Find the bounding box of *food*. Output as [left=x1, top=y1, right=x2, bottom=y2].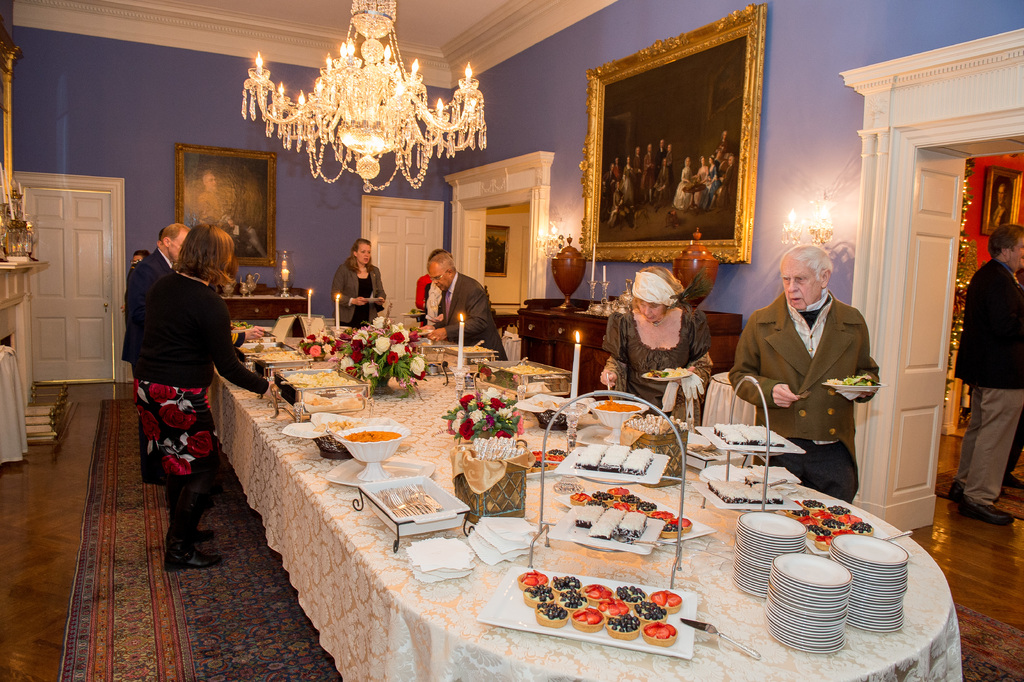
[left=820, top=372, right=886, bottom=392].
